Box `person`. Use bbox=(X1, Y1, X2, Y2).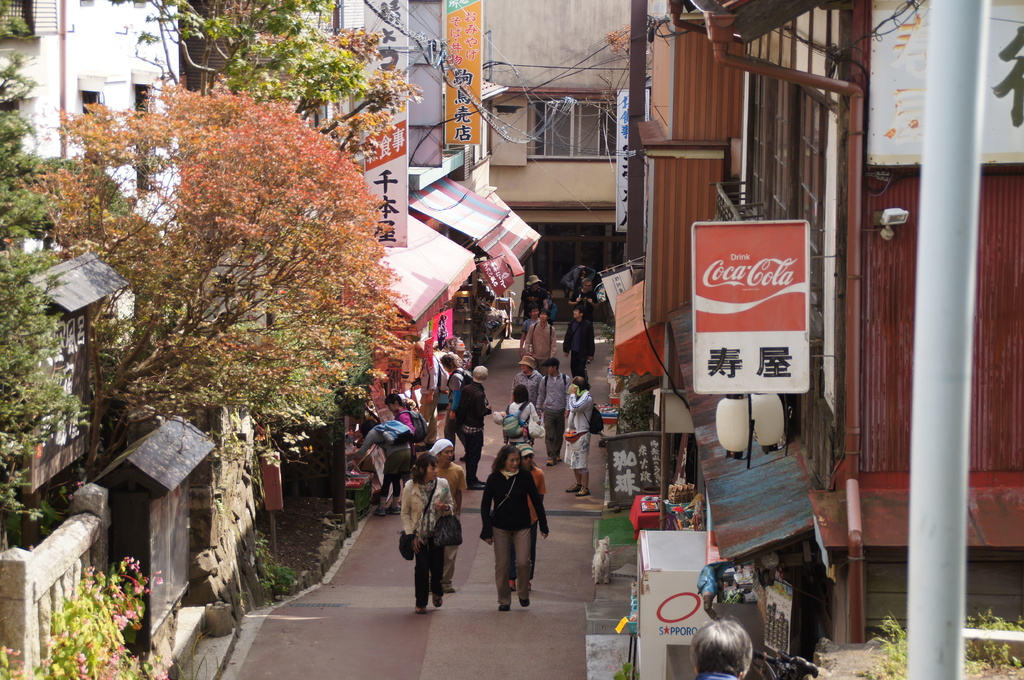
bbox=(539, 359, 568, 465).
